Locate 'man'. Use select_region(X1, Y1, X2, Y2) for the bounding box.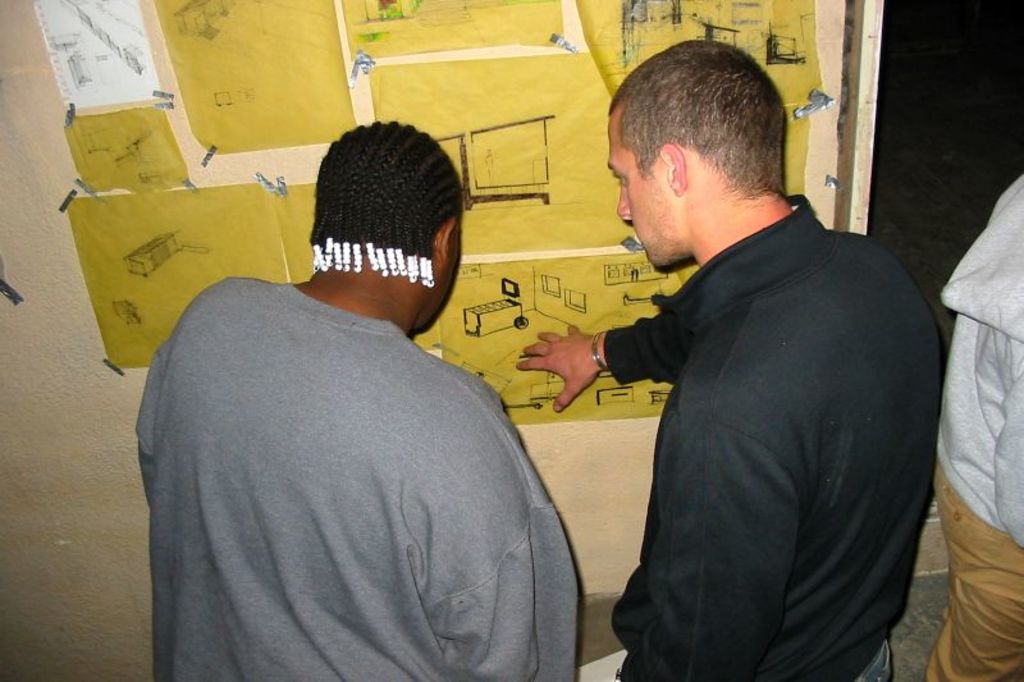
select_region(928, 169, 1023, 681).
